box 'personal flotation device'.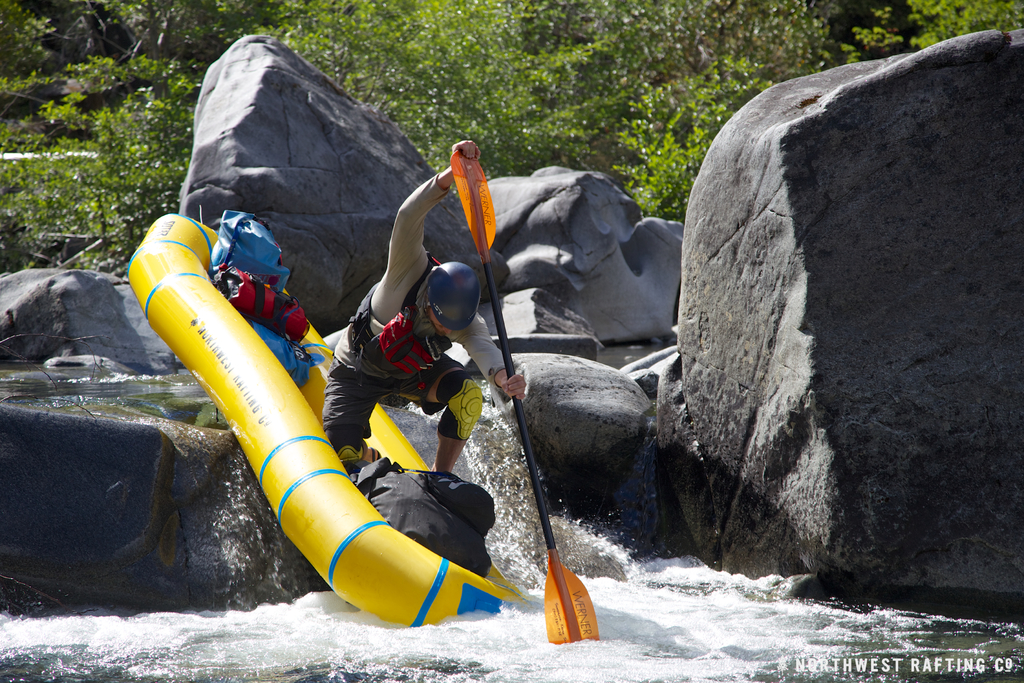
347/252/451/402.
